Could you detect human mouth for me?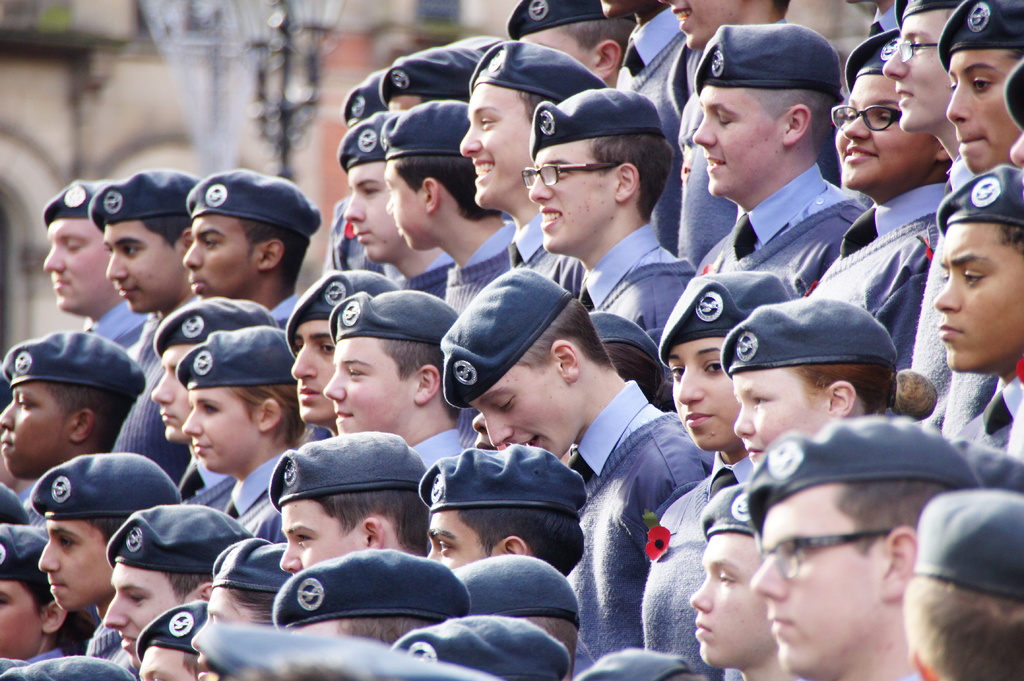
Detection result: x1=295, y1=387, x2=323, y2=402.
